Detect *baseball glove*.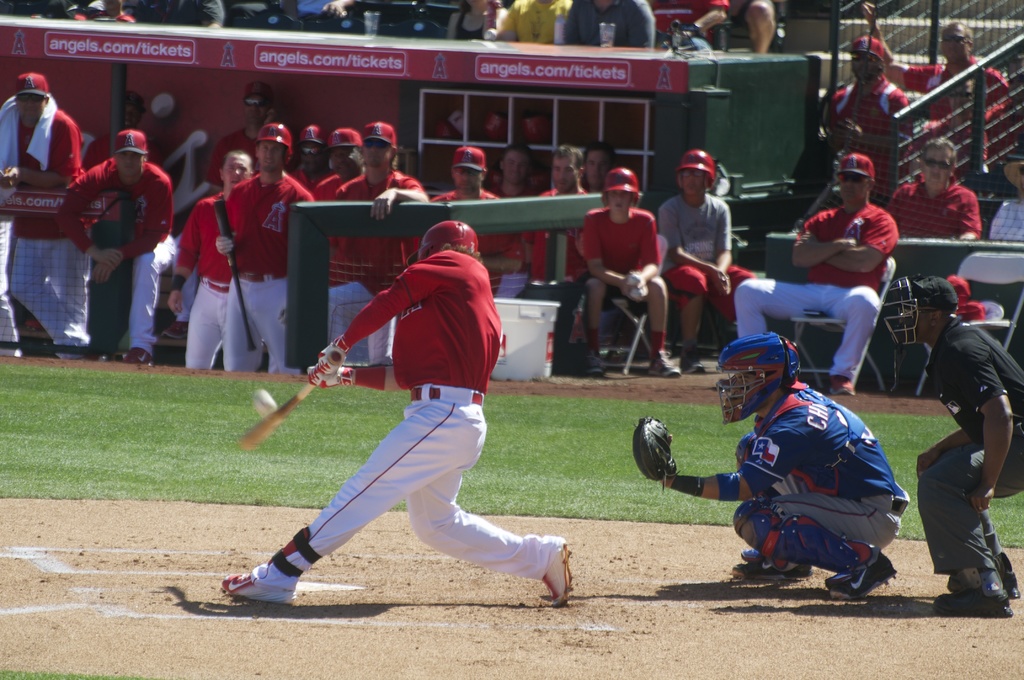
Detected at BBox(318, 332, 347, 378).
